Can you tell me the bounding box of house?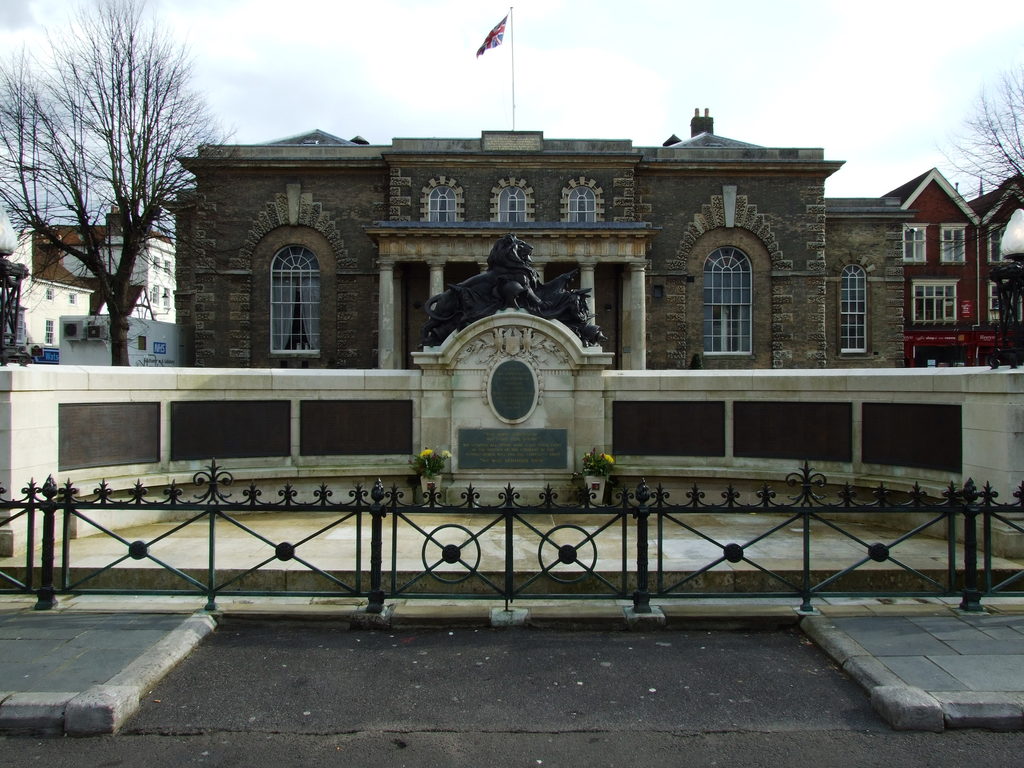
<region>165, 127, 899, 368</region>.
